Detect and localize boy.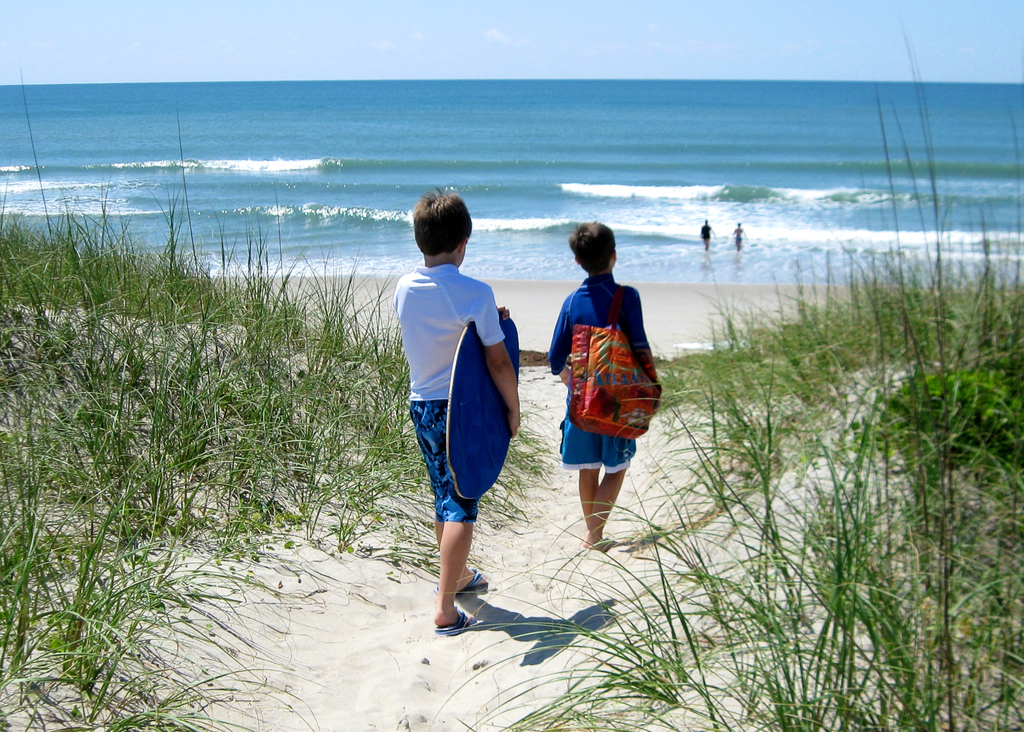
Localized at box(547, 220, 661, 546).
